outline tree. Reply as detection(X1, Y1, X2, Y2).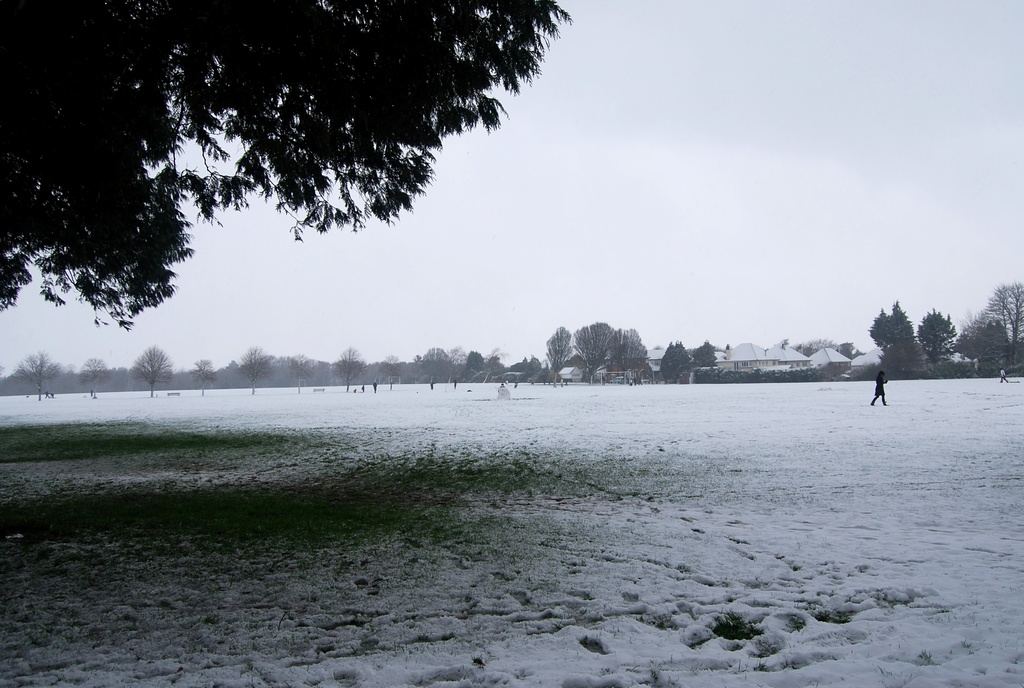
detection(0, 0, 572, 336).
